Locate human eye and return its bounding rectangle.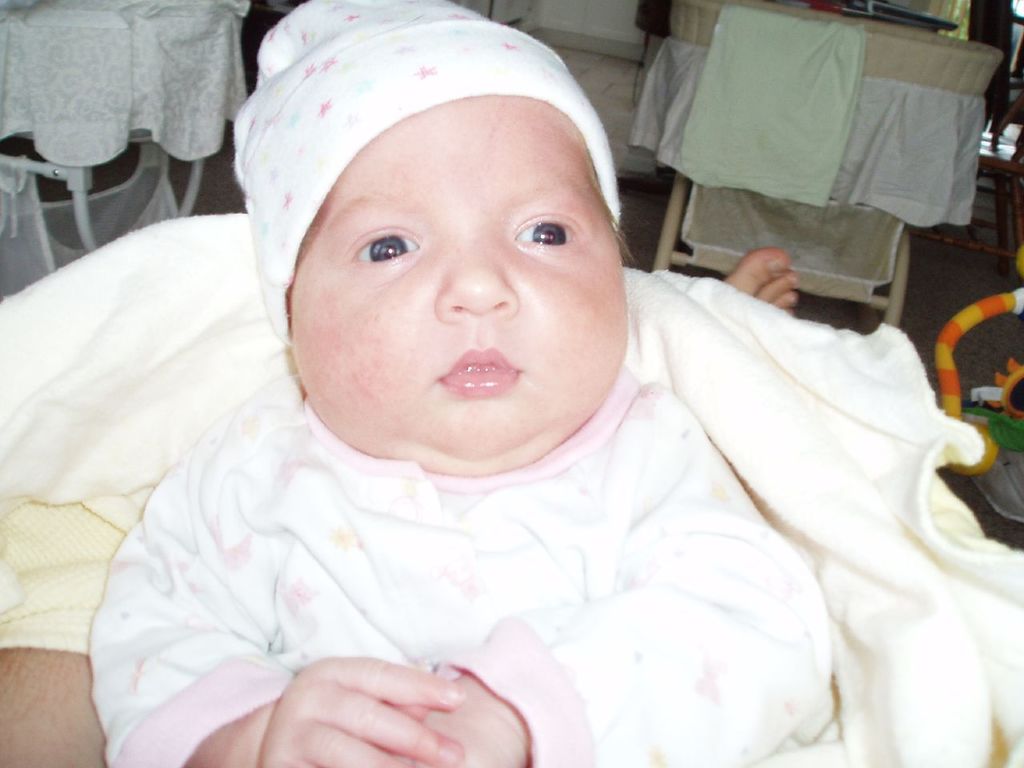
pyautogui.locateOnScreen(345, 217, 421, 271).
